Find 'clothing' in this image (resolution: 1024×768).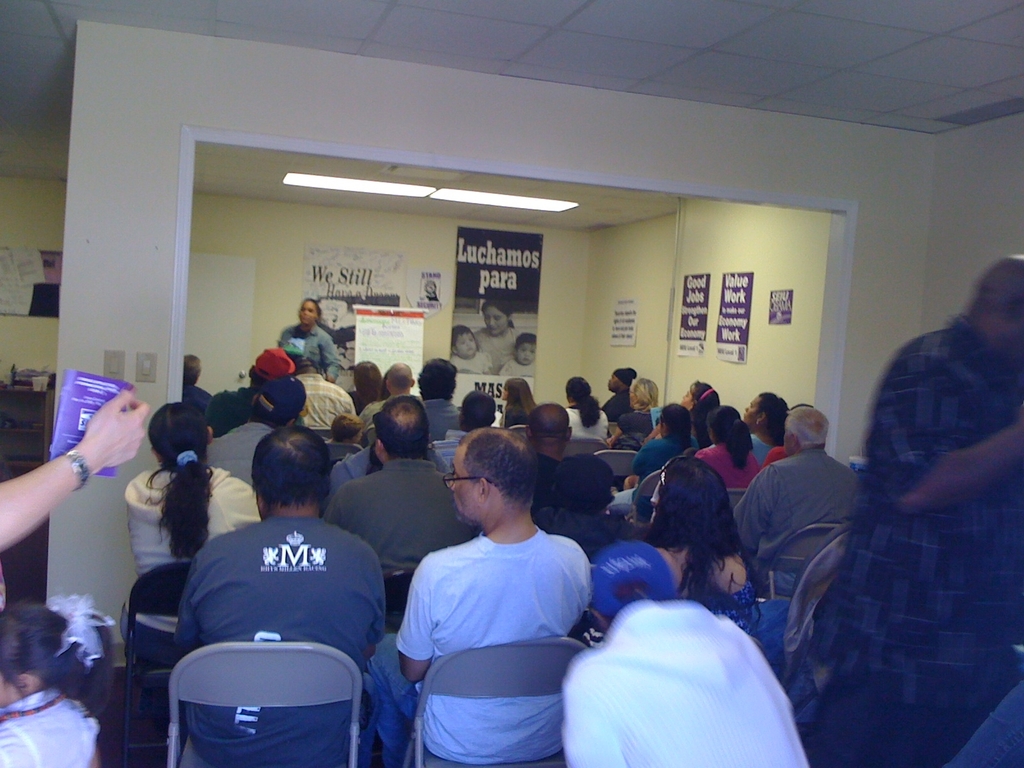
pyautogui.locateOnScreen(282, 318, 336, 375).
